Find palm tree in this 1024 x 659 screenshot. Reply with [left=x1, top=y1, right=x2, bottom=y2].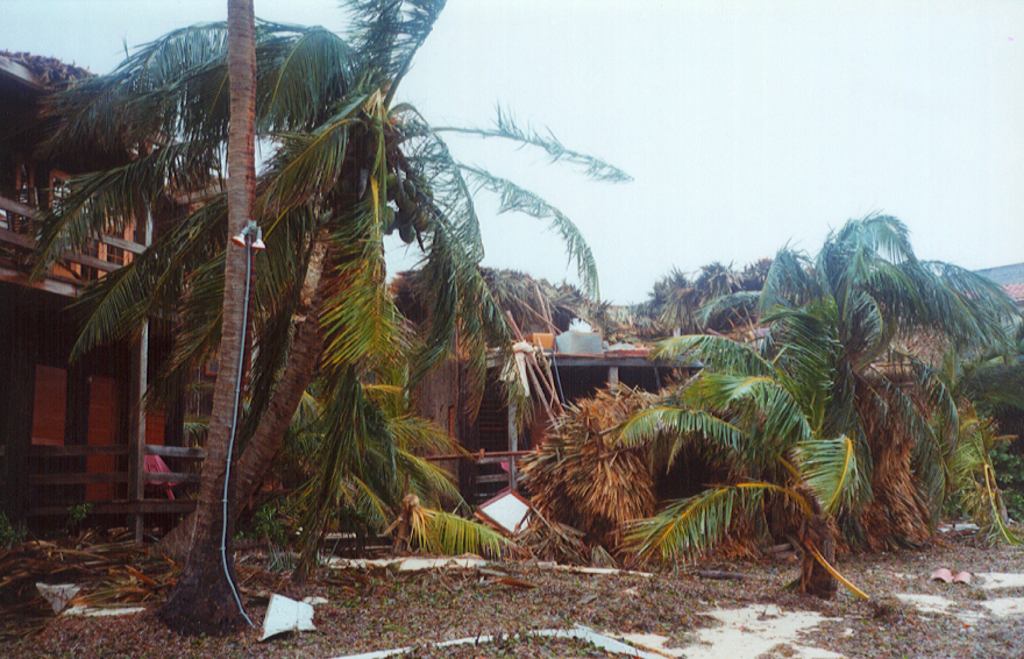
[left=28, top=6, right=632, bottom=567].
